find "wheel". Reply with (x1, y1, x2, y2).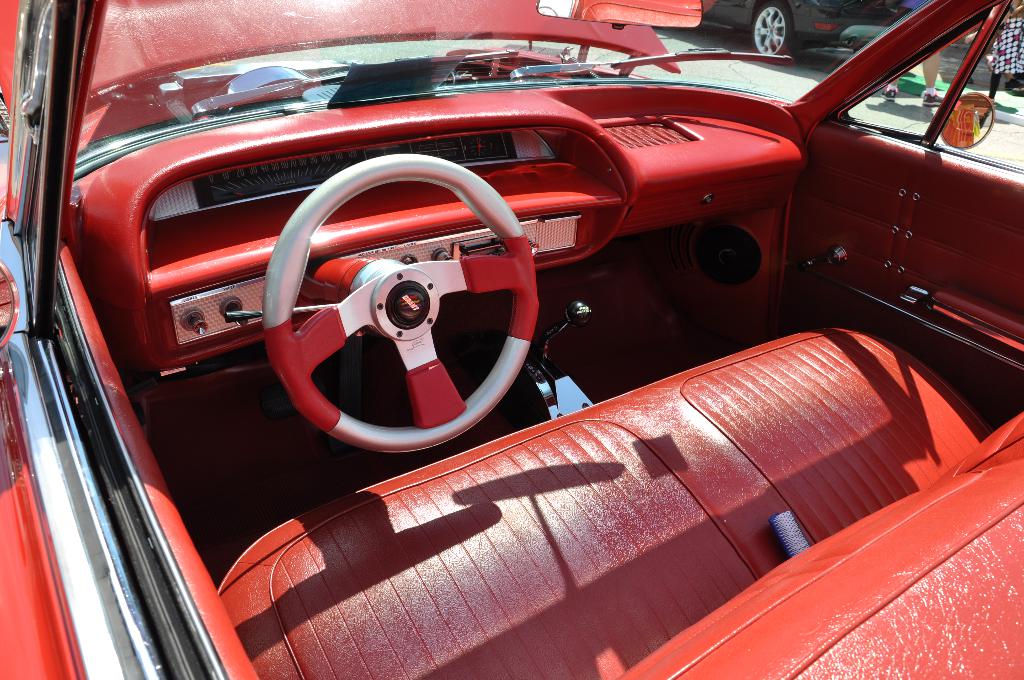
(751, 0, 797, 60).
